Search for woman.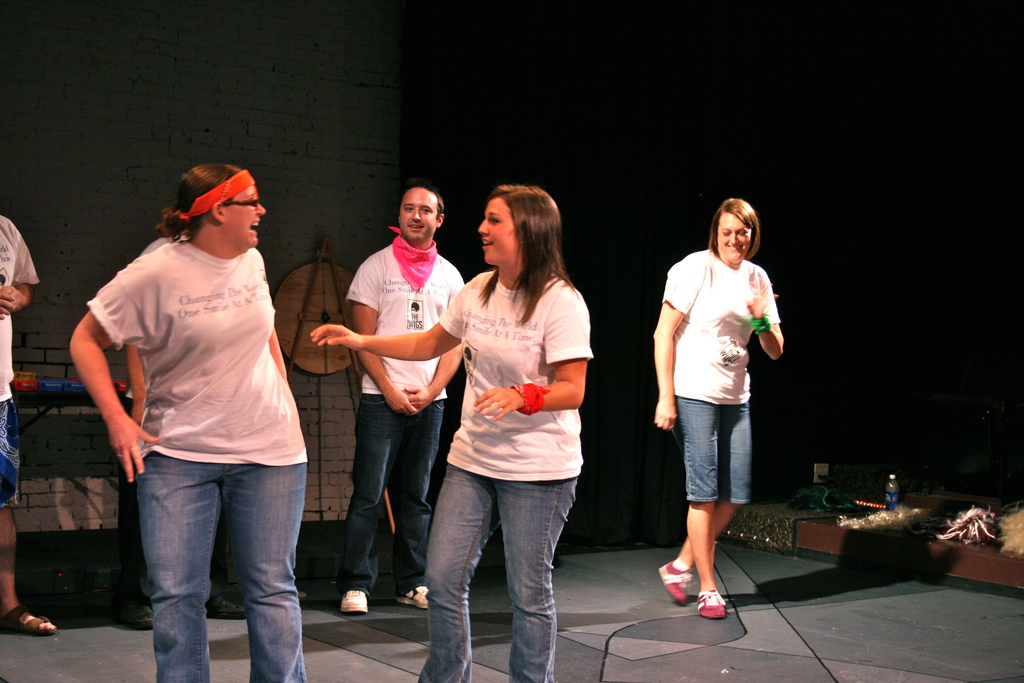
Found at BBox(653, 195, 787, 617).
